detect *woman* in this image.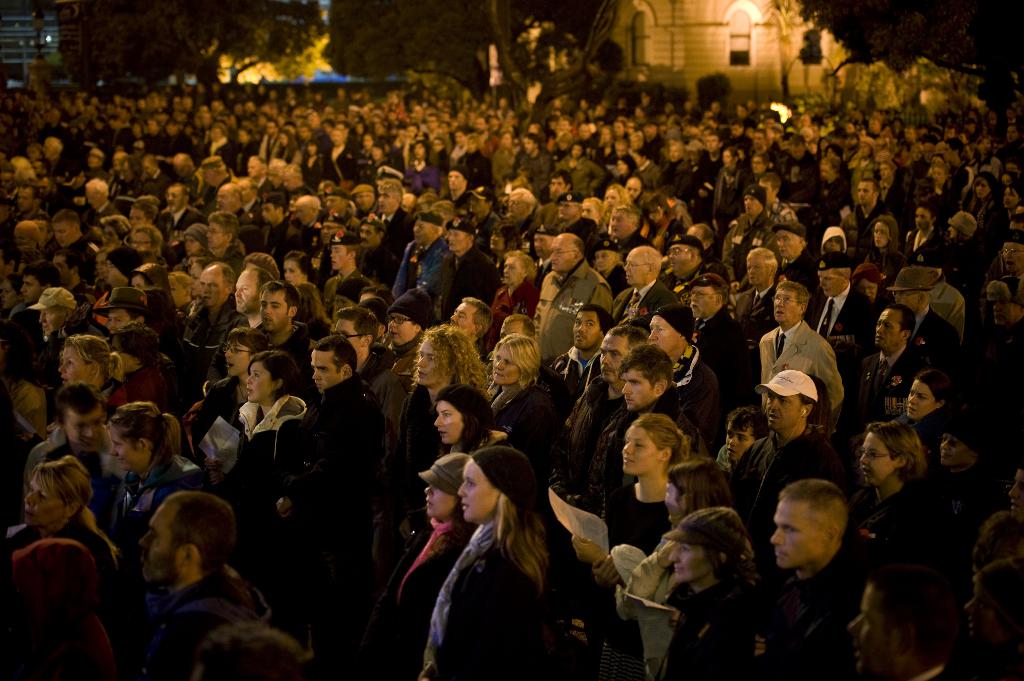
Detection: 400 447 483 675.
